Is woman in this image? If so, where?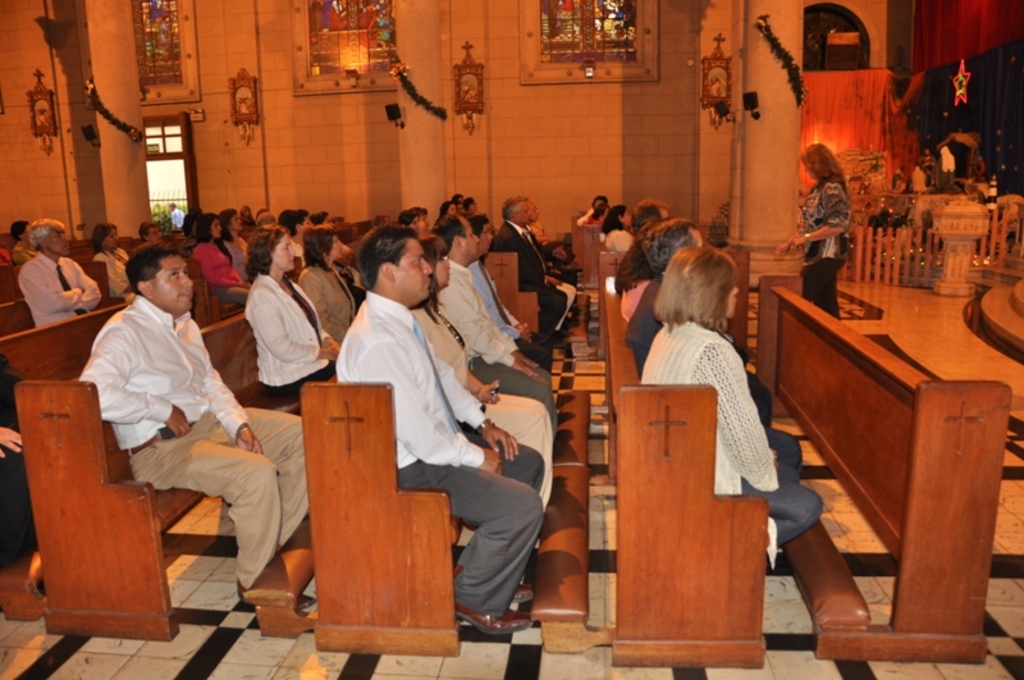
Yes, at 600:205:636:252.
